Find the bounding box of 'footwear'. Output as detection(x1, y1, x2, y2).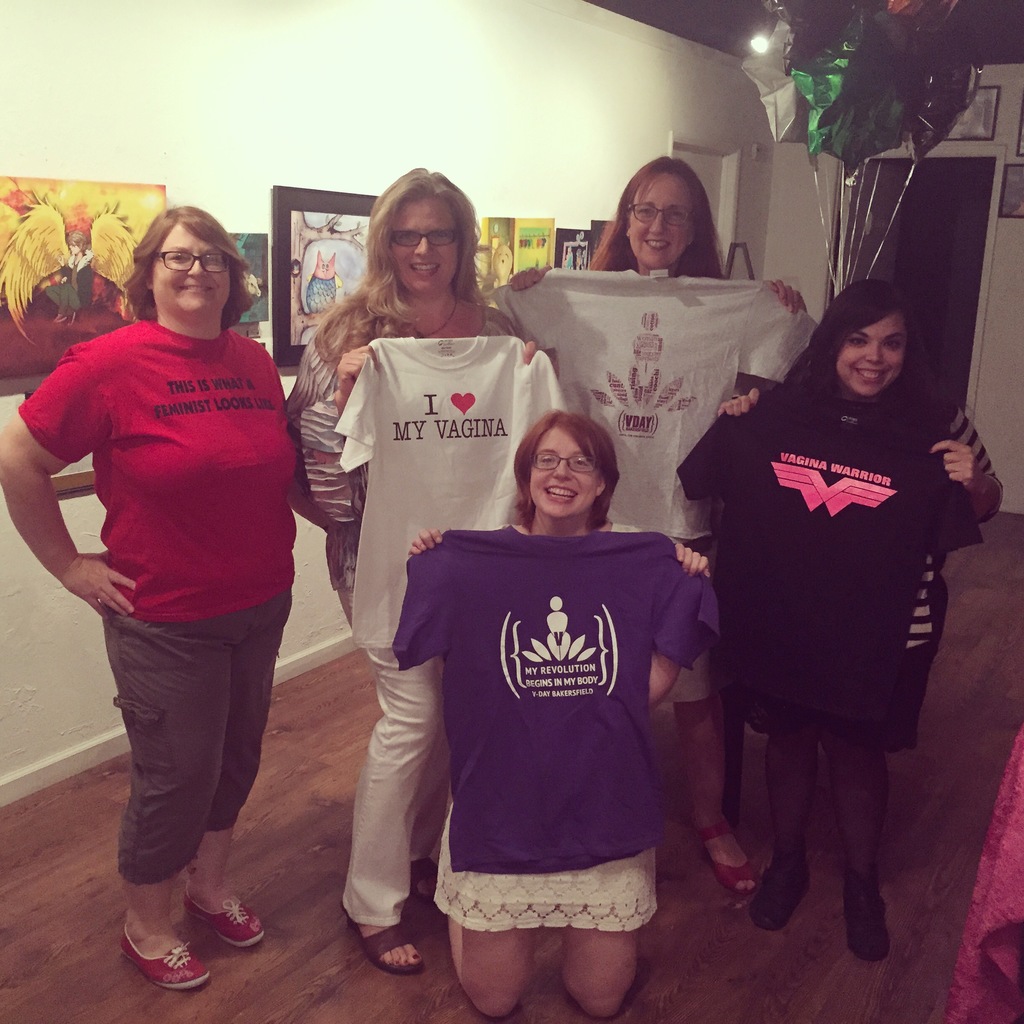
detection(410, 860, 435, 910).
